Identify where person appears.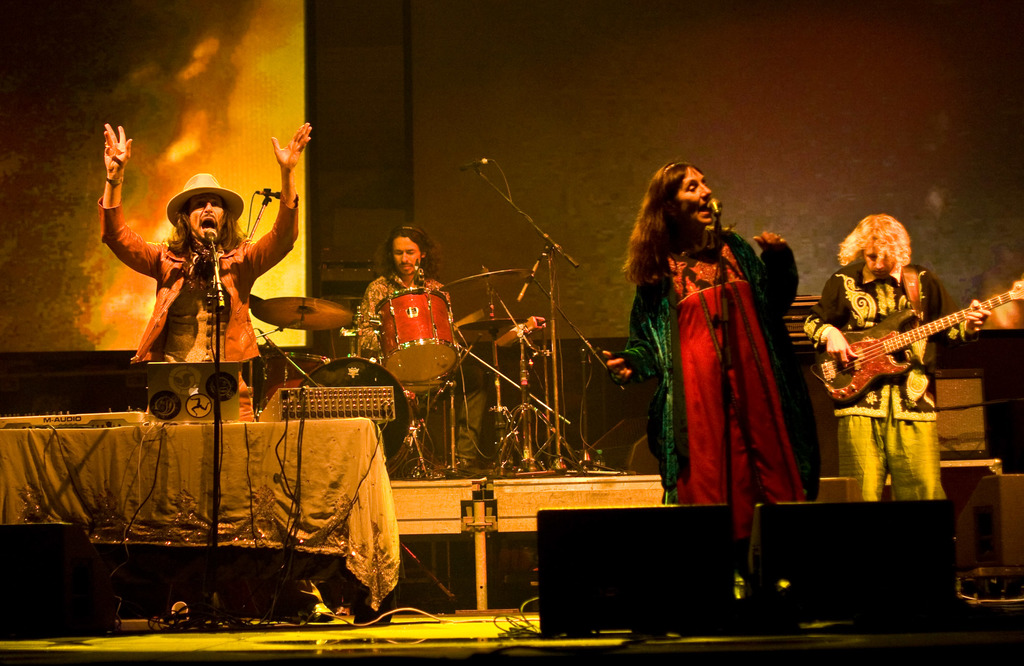
Appears at [left=601, top=161, right=828, bottom=574].
